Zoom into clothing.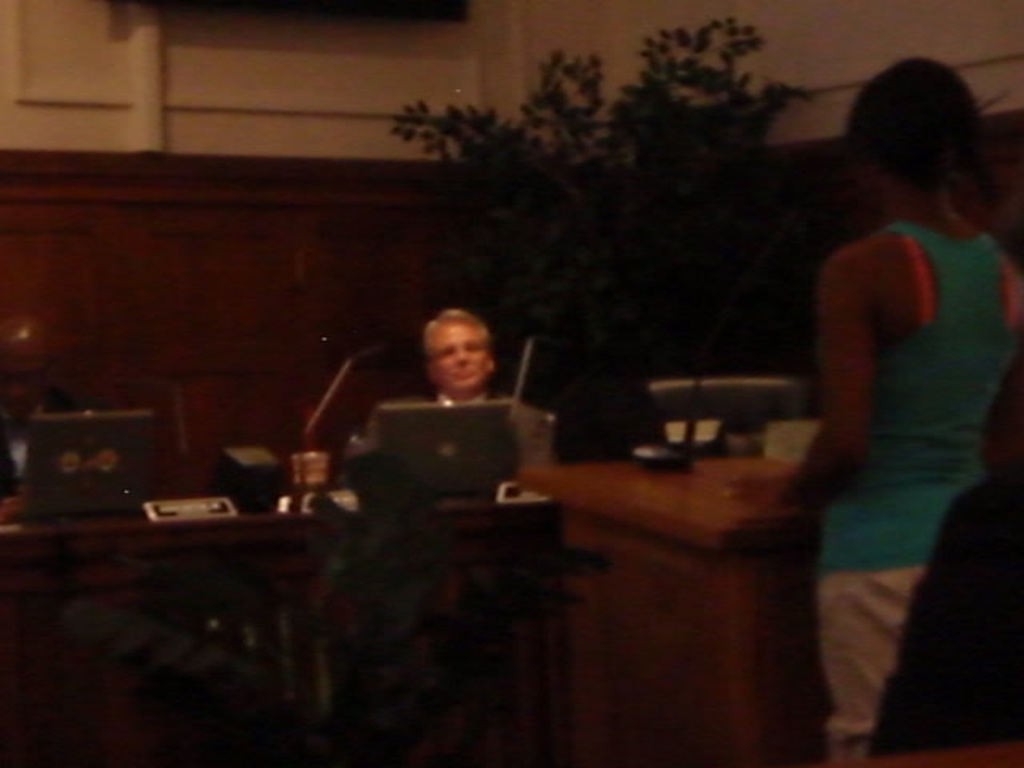
Zoom target: <bbox>814, 219, 1022, 576</bbox>.
